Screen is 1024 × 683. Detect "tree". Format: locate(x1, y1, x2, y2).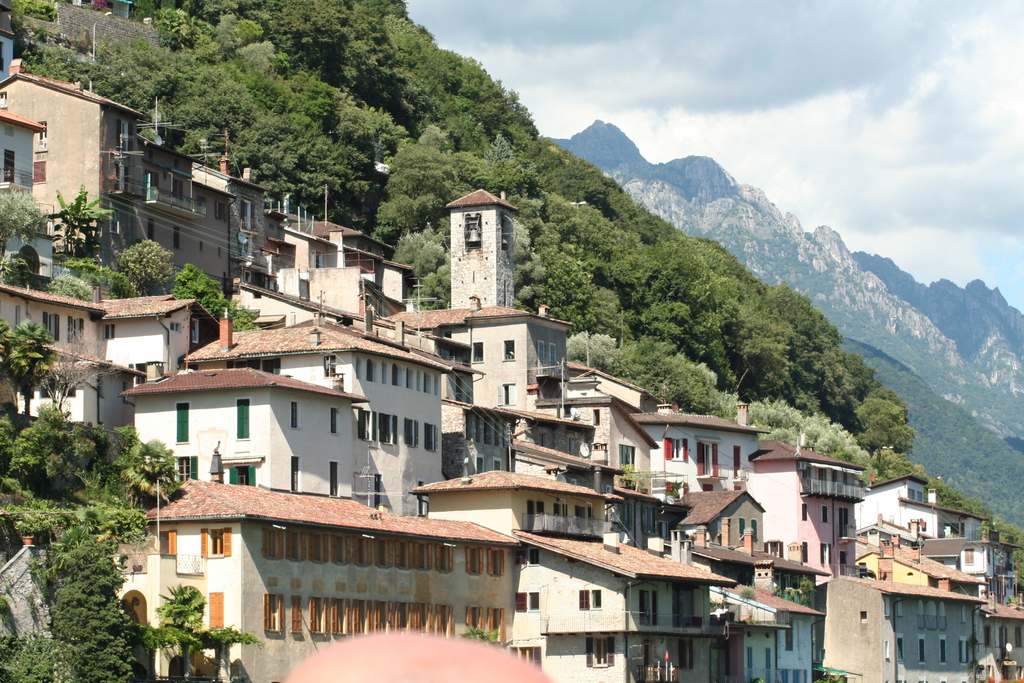
locate(620, 334, 726, 424).
